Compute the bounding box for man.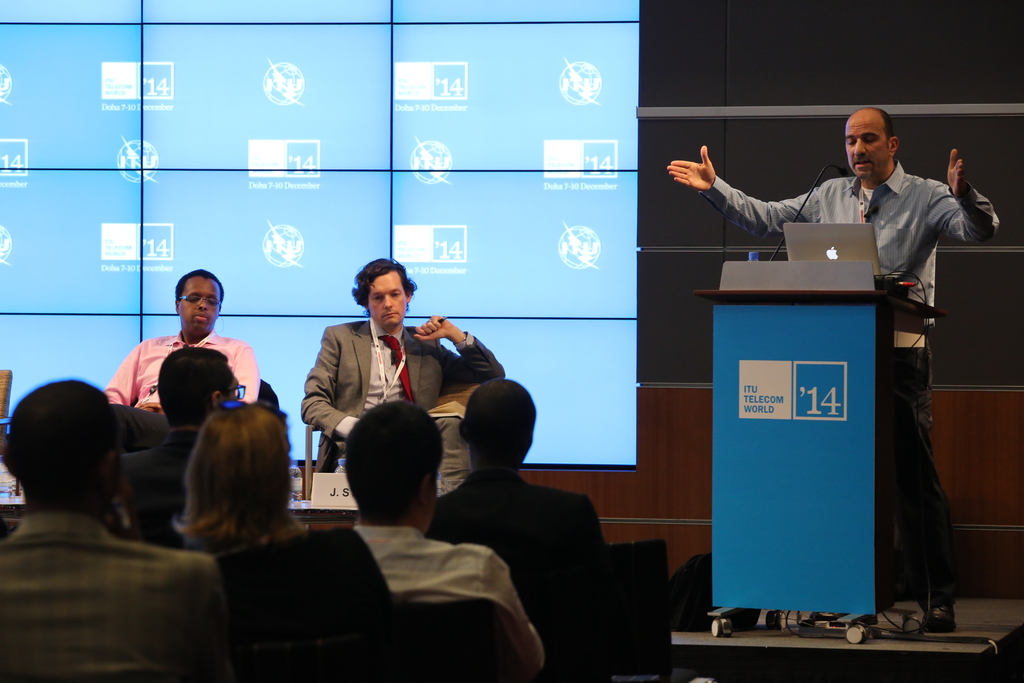
rect(295, 253, 513, 469).
